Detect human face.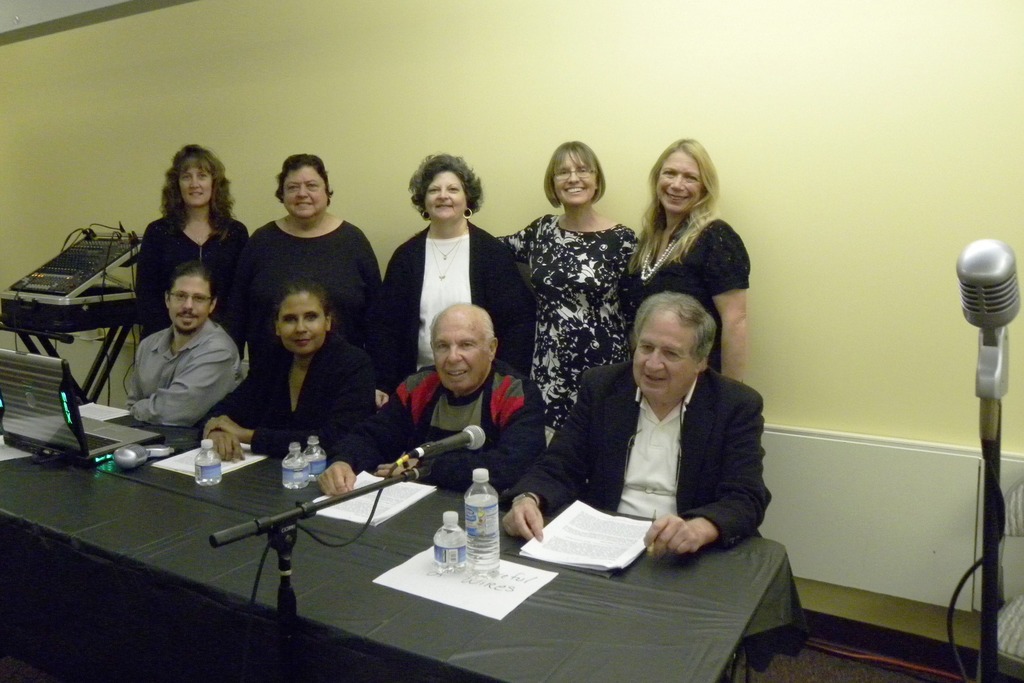
Detected at locate(429, 167, 461, 214).
